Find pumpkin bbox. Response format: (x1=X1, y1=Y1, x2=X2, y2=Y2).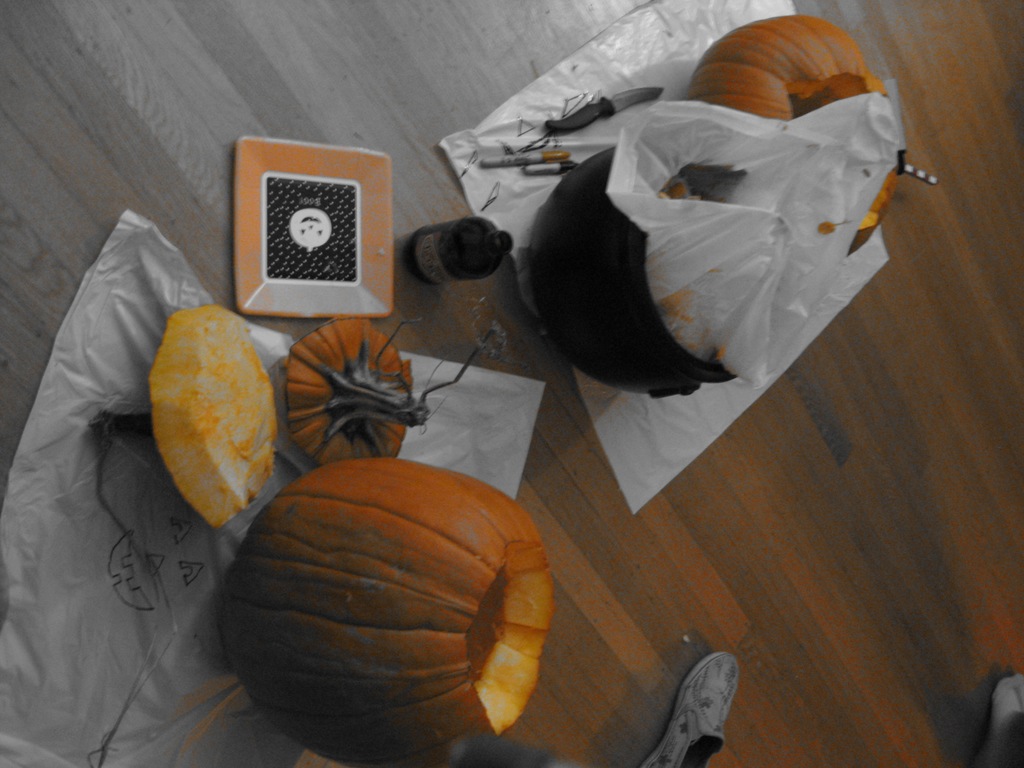
(x1=689, y1=8, x2=910, y2=273).
